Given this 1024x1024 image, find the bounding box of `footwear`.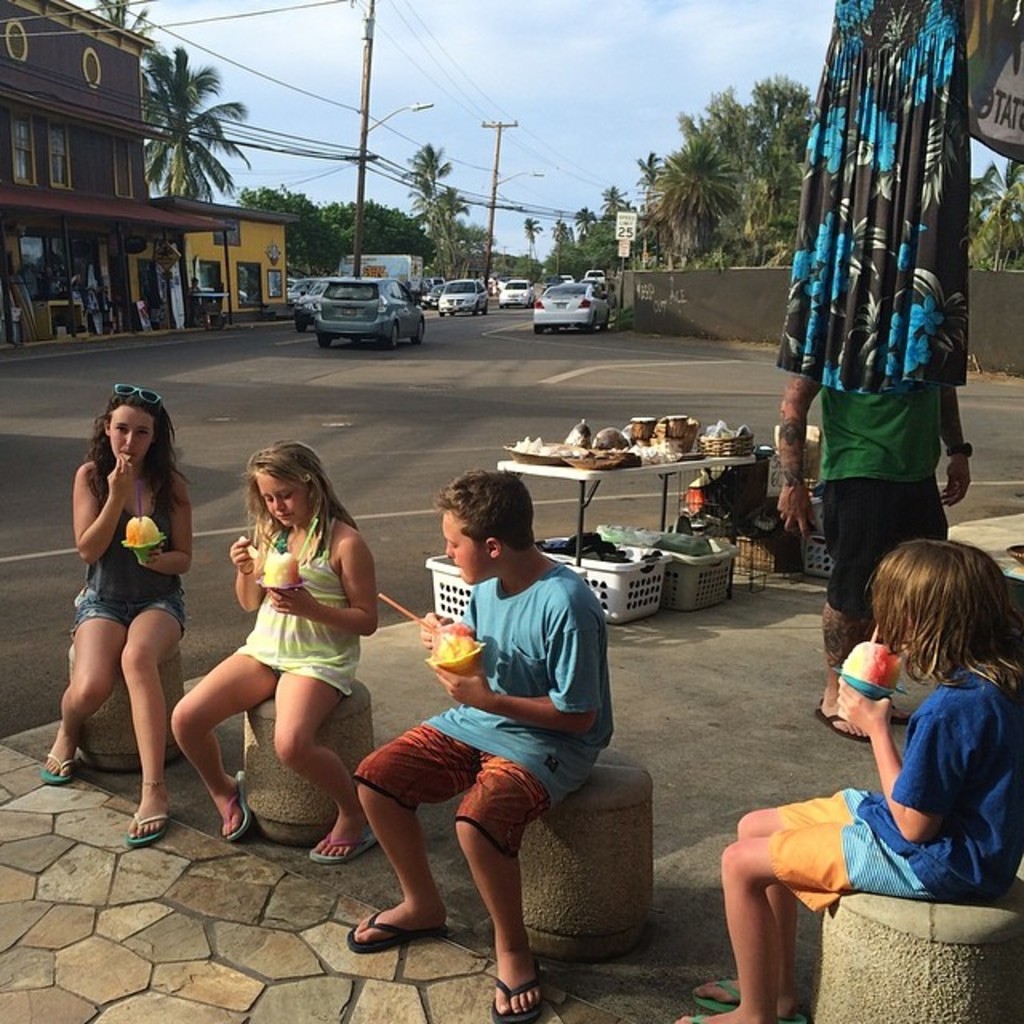
126,808,171,850.
